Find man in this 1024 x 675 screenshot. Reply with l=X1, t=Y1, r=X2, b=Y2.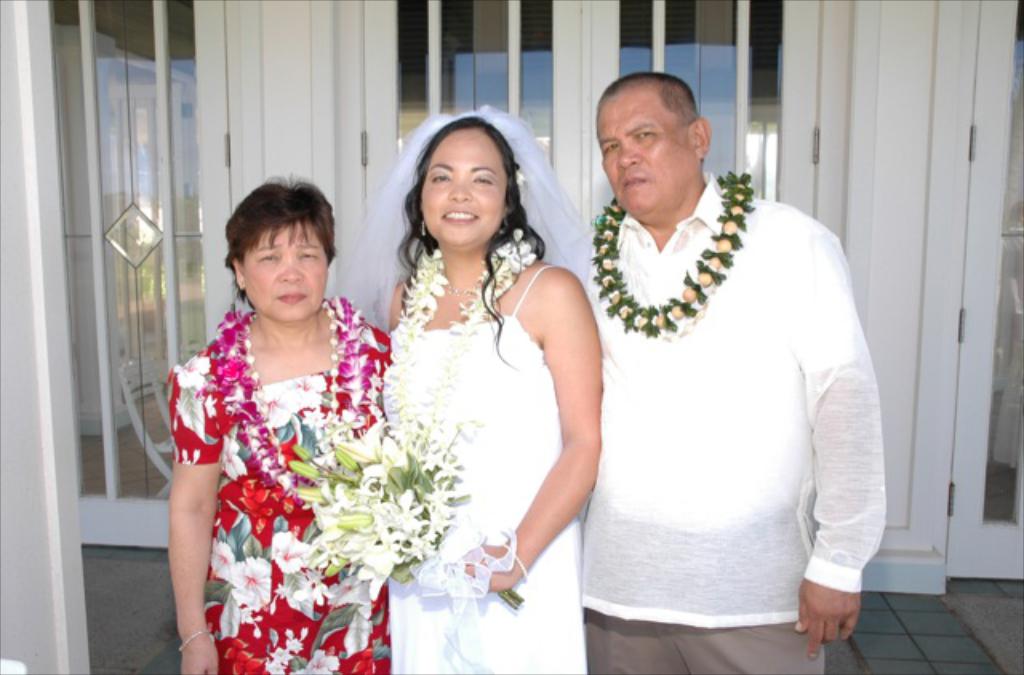
l=538, t=75, r=886, b=646.
